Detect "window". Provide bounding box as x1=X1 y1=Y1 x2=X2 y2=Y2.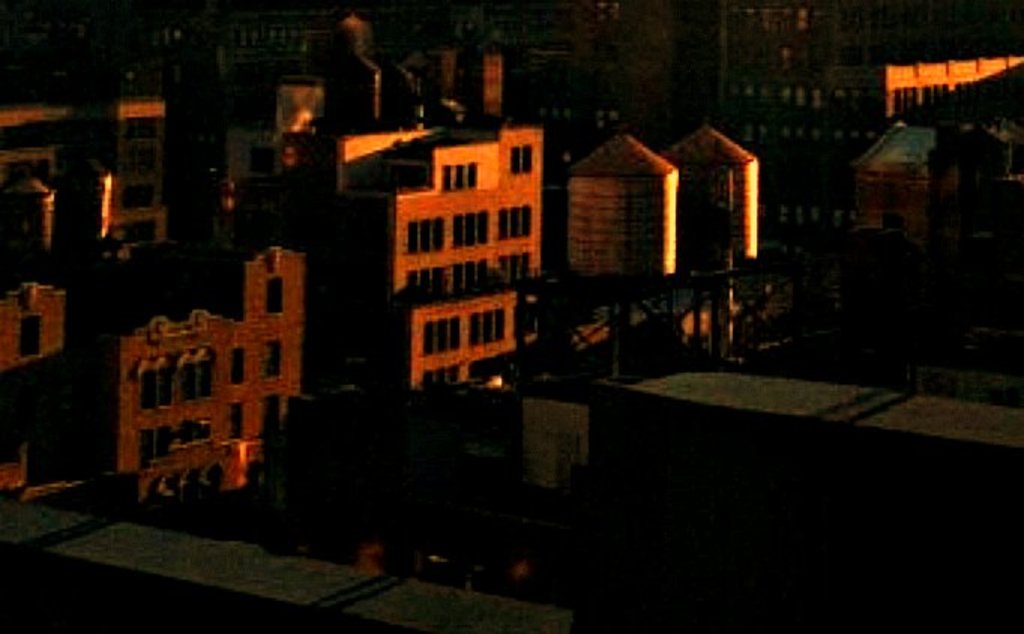
x1=171 y1=344 x2=218 y2=398.
